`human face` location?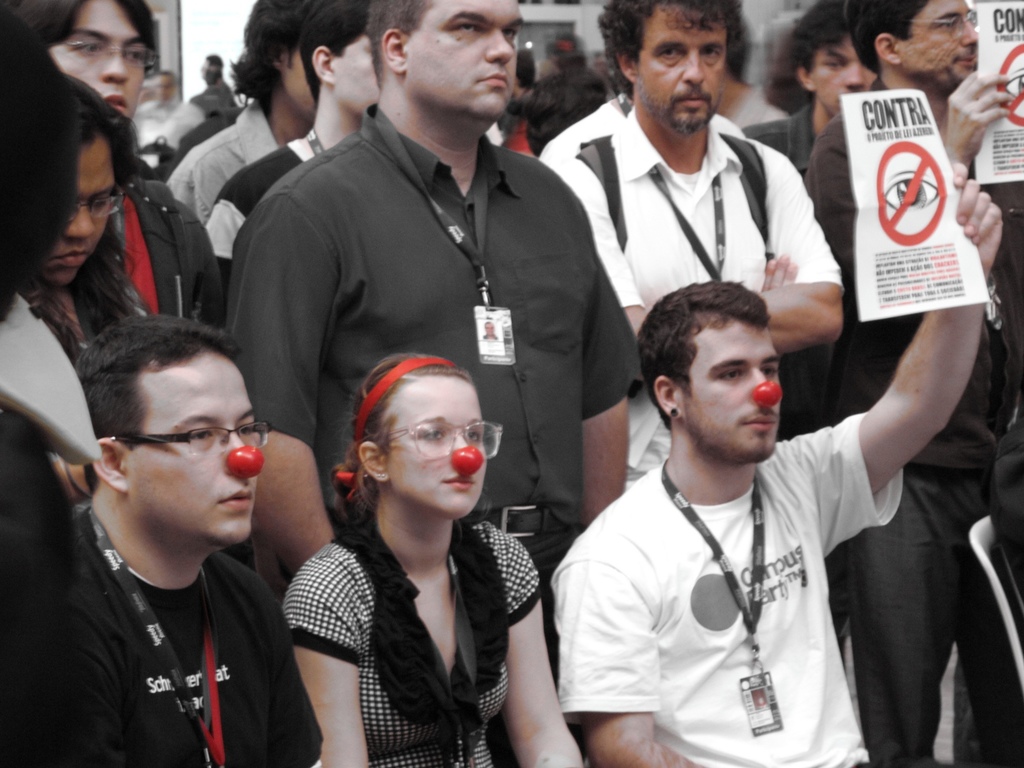
Rect(128, 350, 261, 550)
